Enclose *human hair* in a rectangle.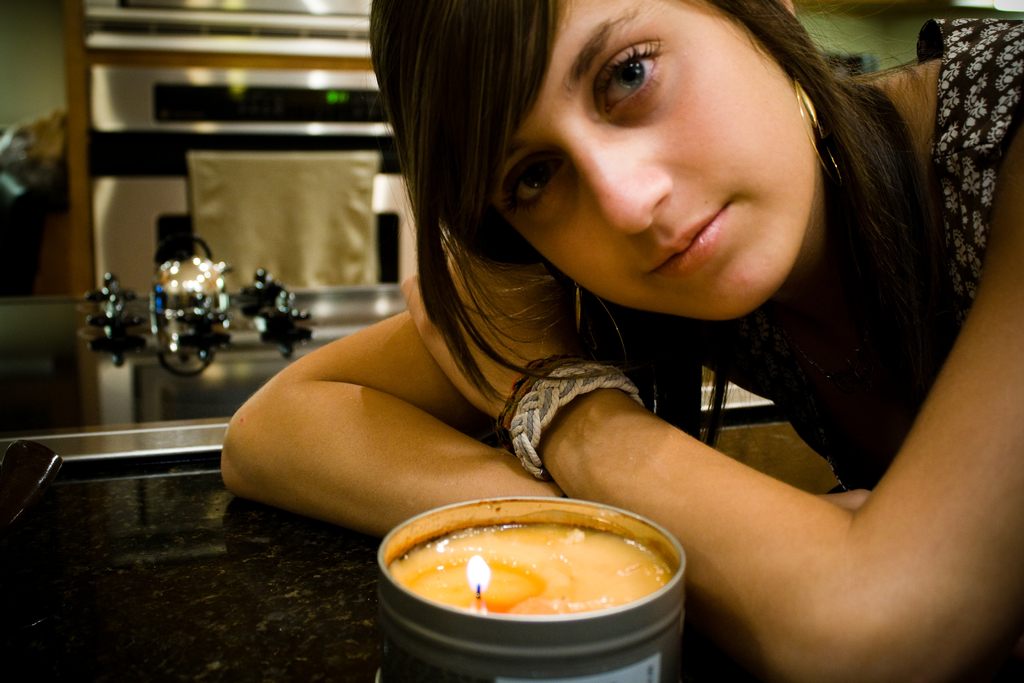
[291, 21, 943, 531].
